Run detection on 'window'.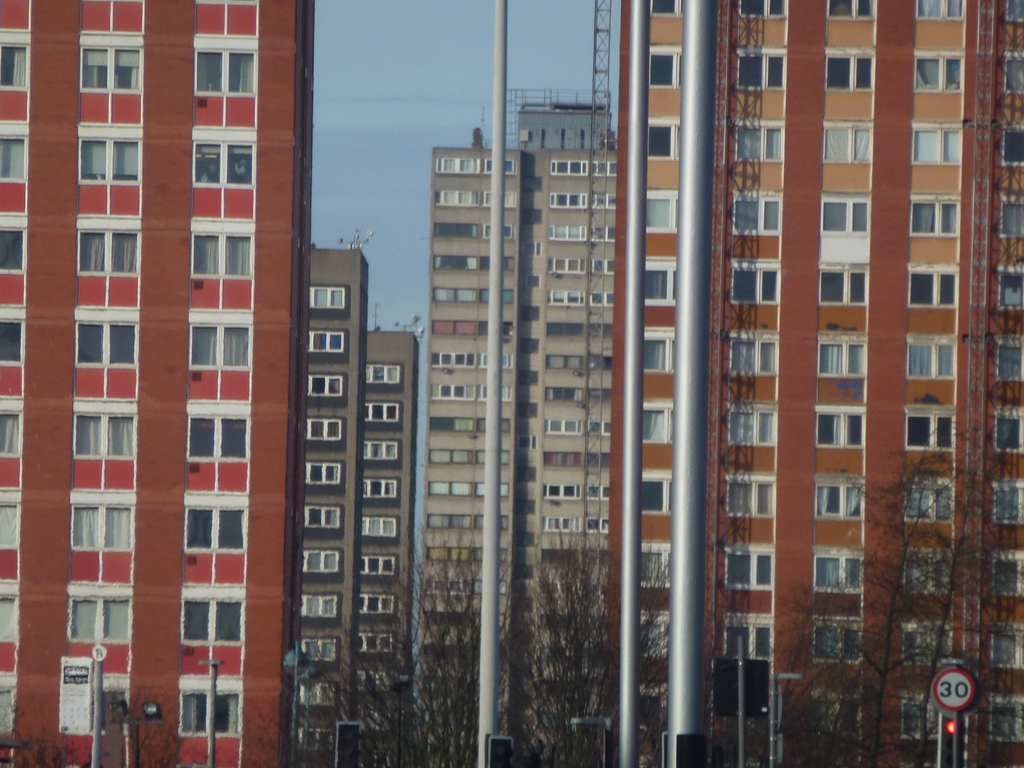
Result: [547, 252, 584, 273].
